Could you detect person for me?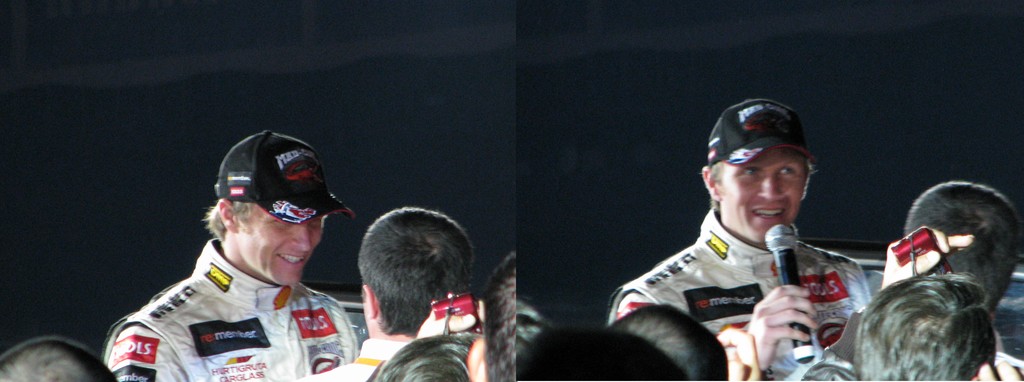
Detection result: region(298, 205, 465, 381).
